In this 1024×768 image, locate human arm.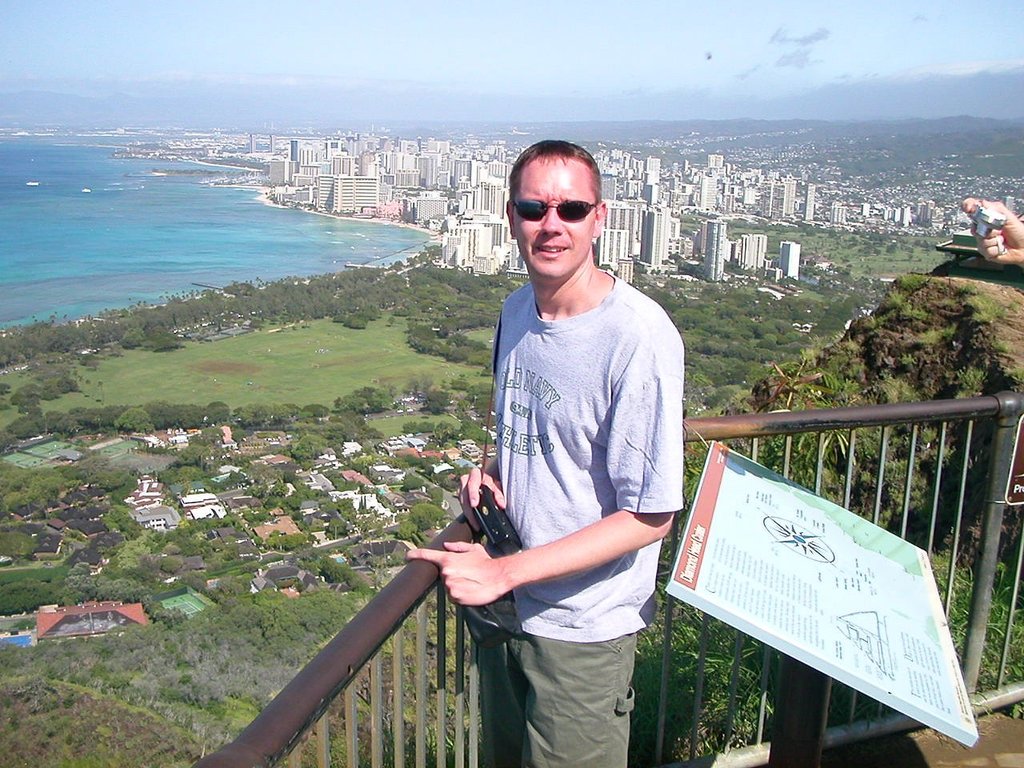
Bounding box: box=[947, 177, 1023, 274].
